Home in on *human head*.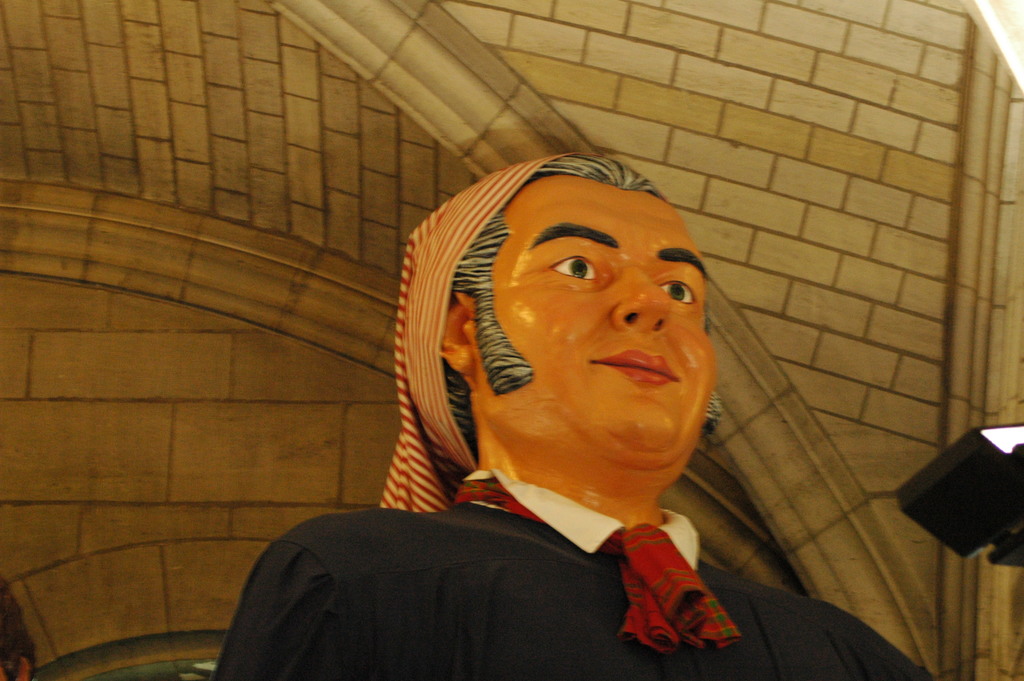
Homed in at <bbox>449, 154, 720, 450</bbox>.
